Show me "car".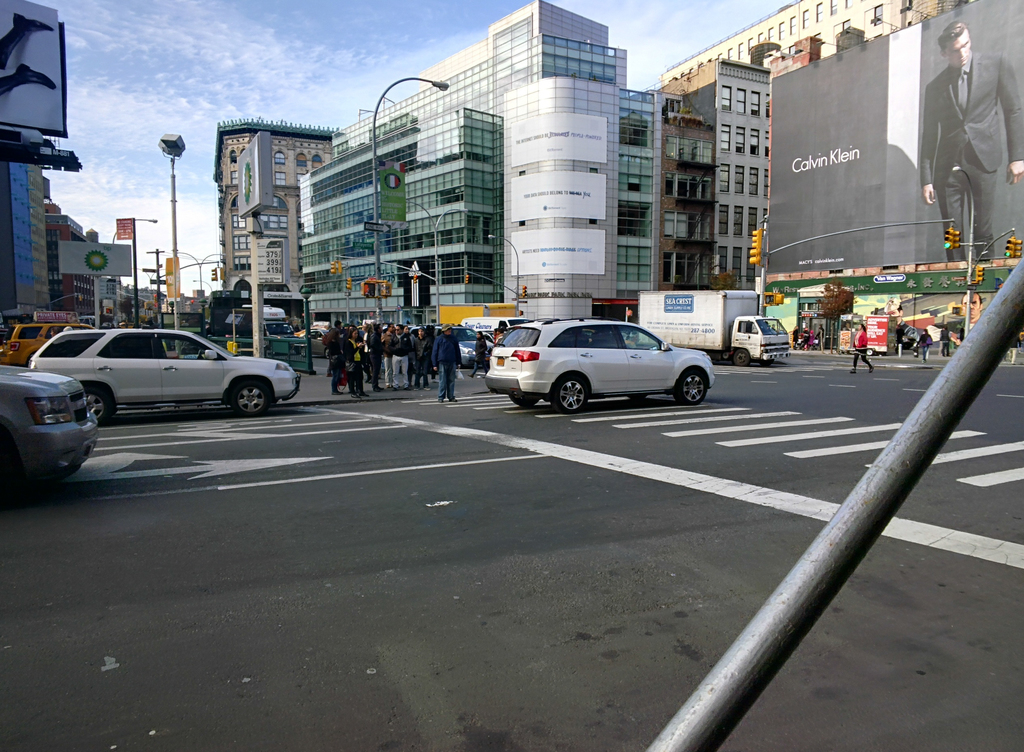
"car" is here: box(486, 317, 722, 416).
